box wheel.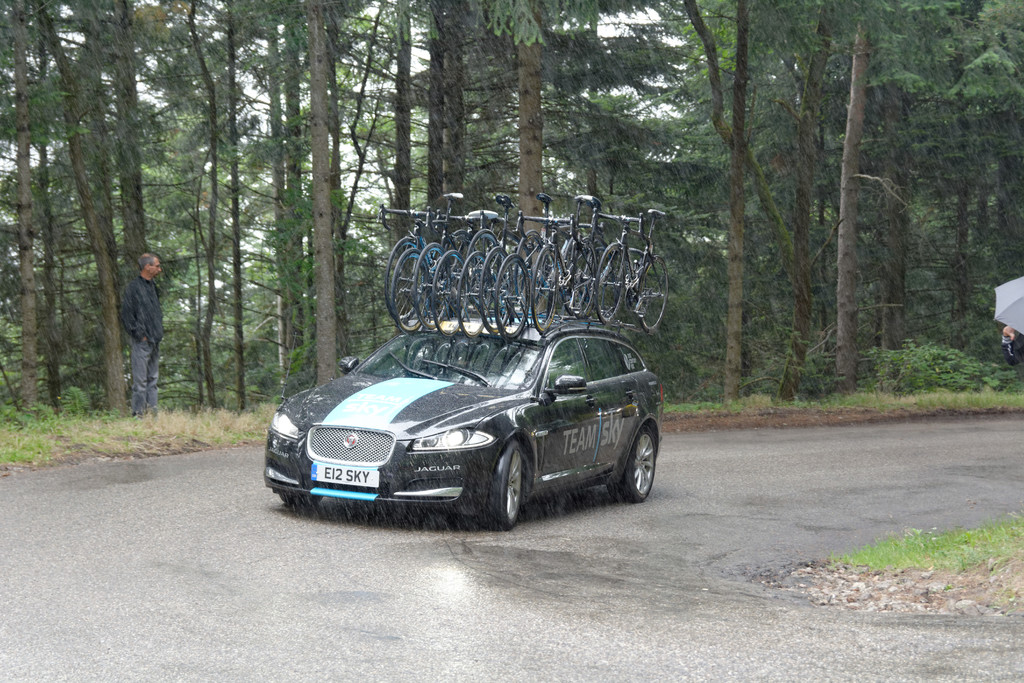
pyautogui.locateOnScreen(636, 255, 666, 333).
